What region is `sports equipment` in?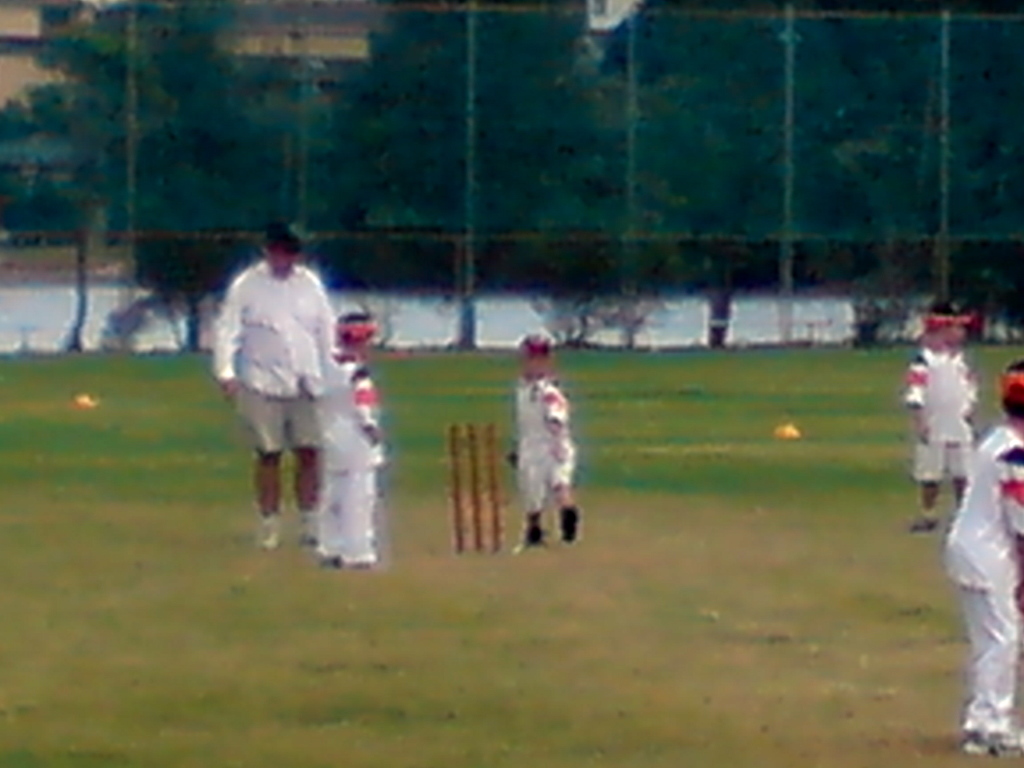
region(256, 513, 285, 554).
